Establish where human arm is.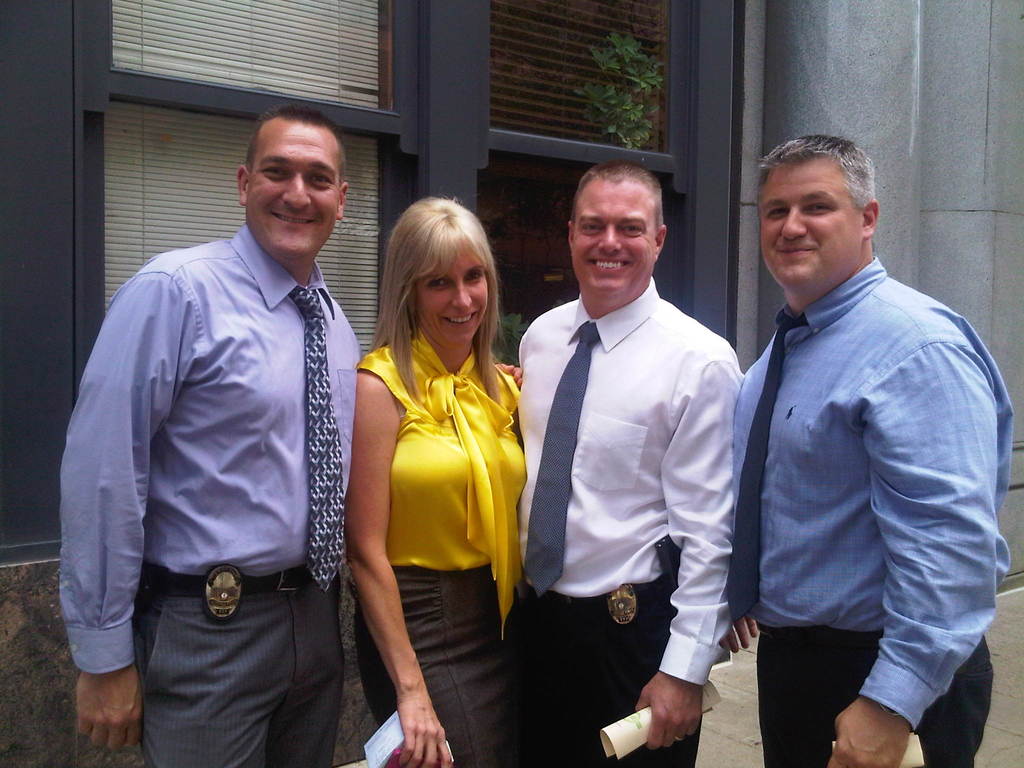
Established at detection(54, 269, 188, 753).
